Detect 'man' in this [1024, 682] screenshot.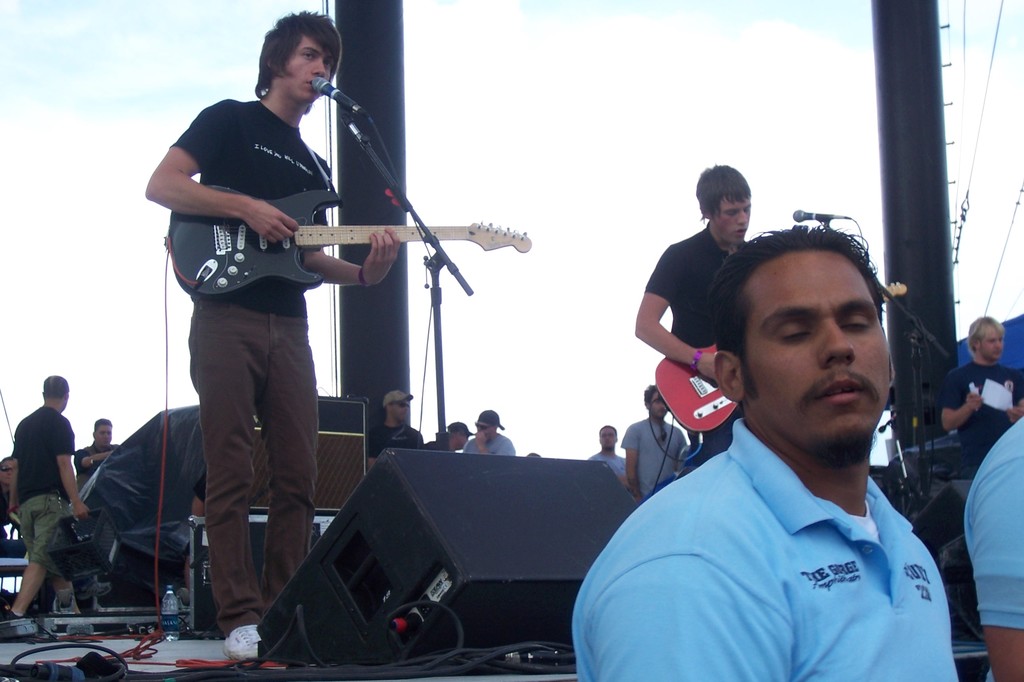
Detection: pyautogui.locateOnScreen(585, 219, 982, 670).
